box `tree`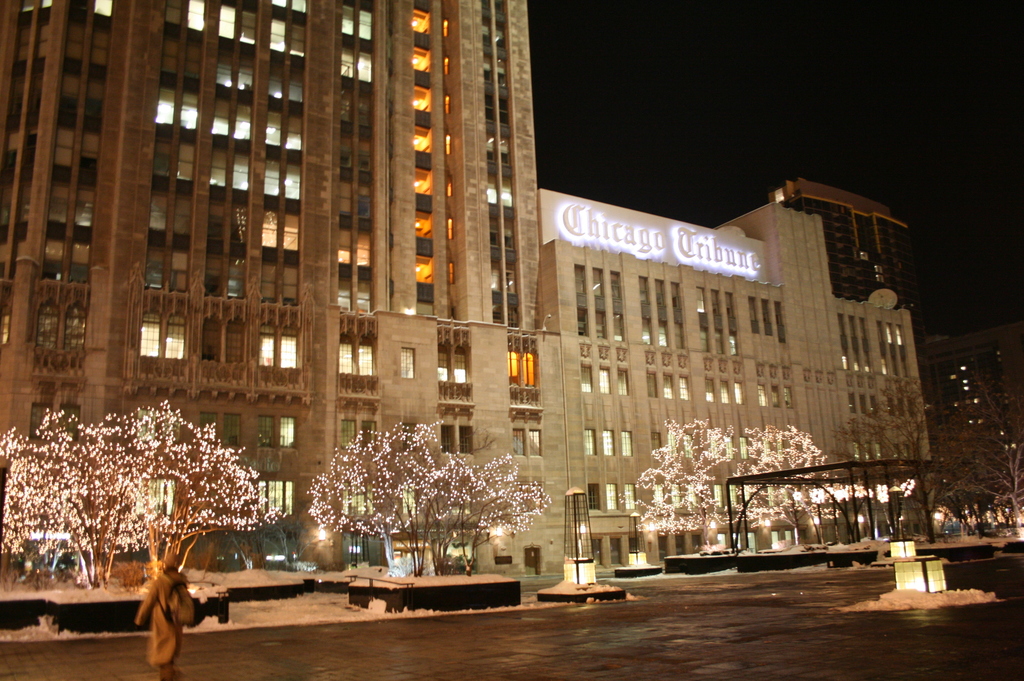
[left=625, top=414, right=774, bottom=556]
